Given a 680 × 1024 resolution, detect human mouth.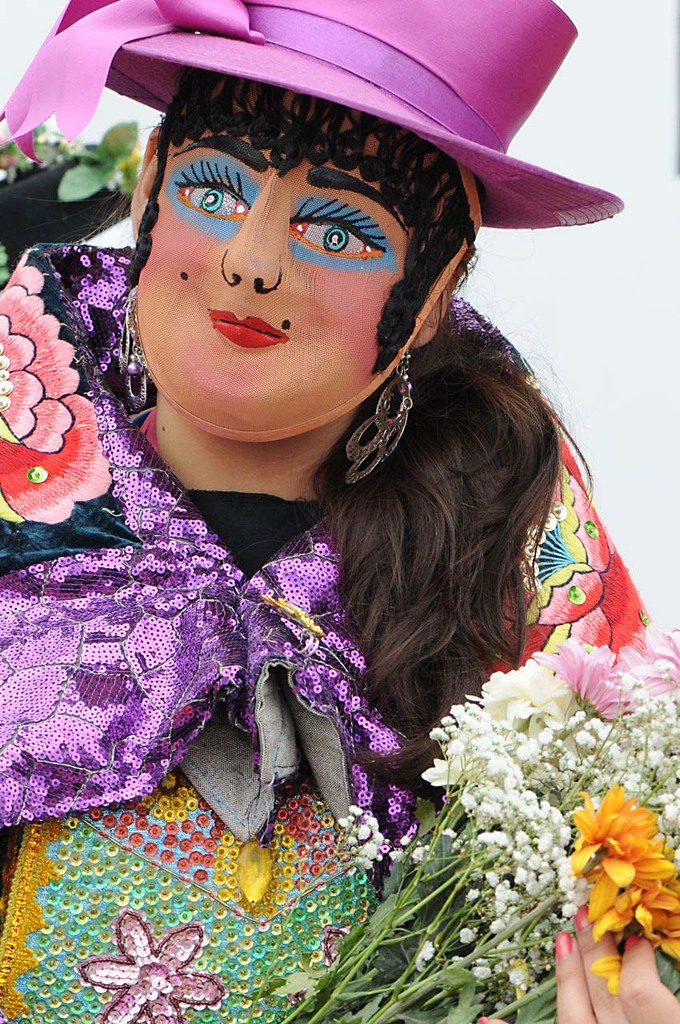
l=194, t=299, r=319, b=355.
